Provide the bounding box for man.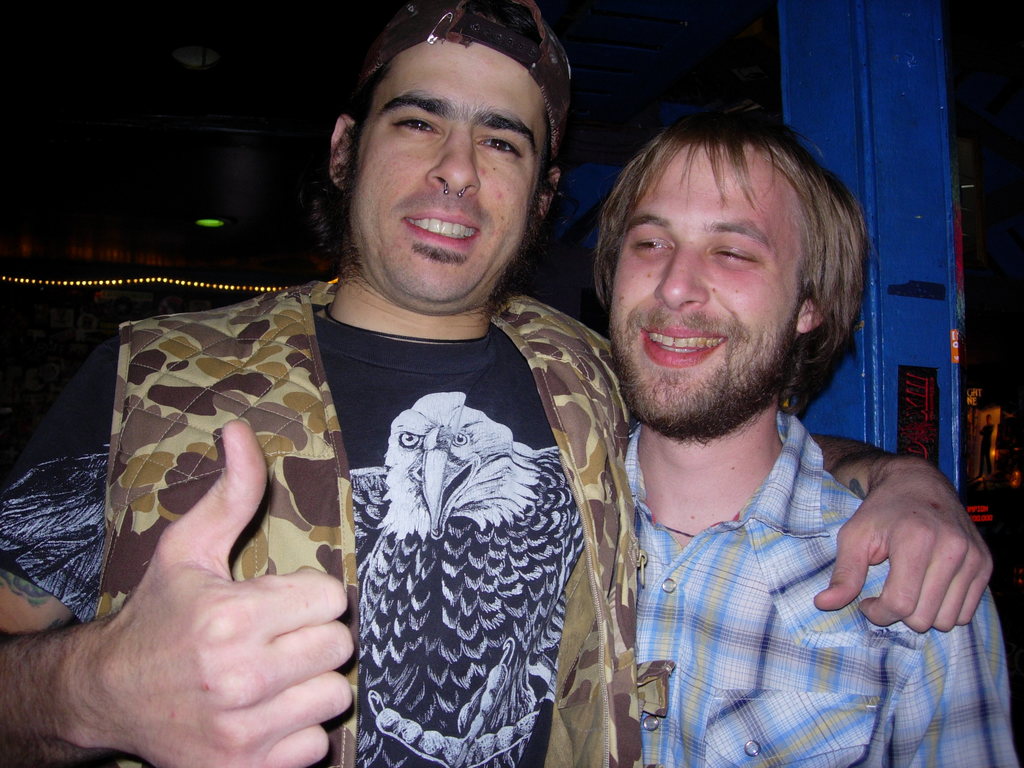
<region>587, 95, 1022, 767</region>.
